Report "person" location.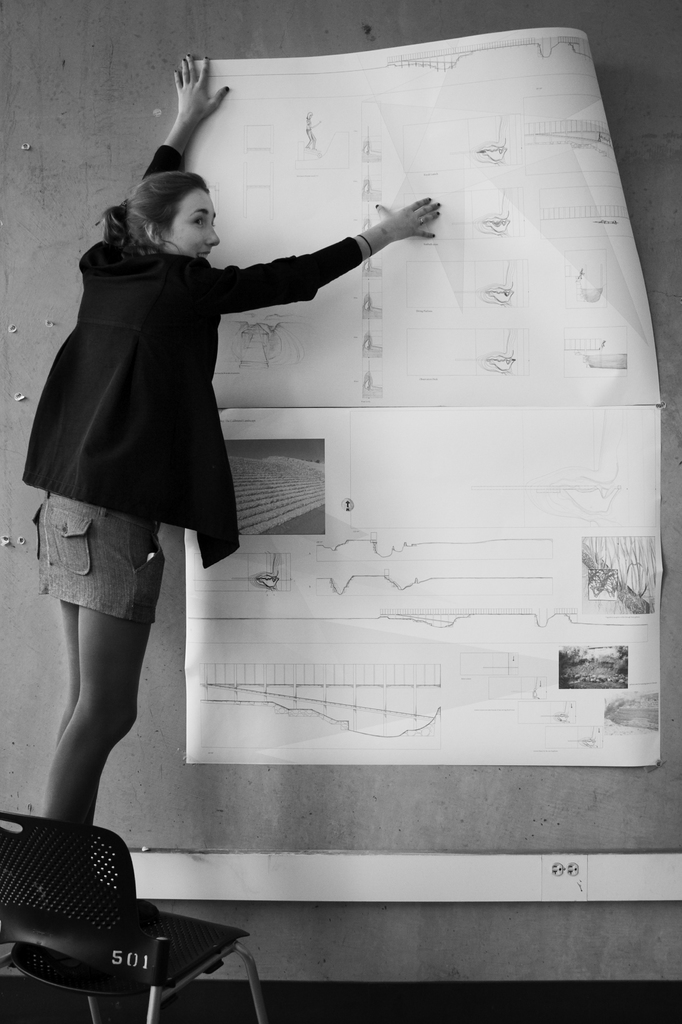
Report: region(35, 59, 443, 923).
